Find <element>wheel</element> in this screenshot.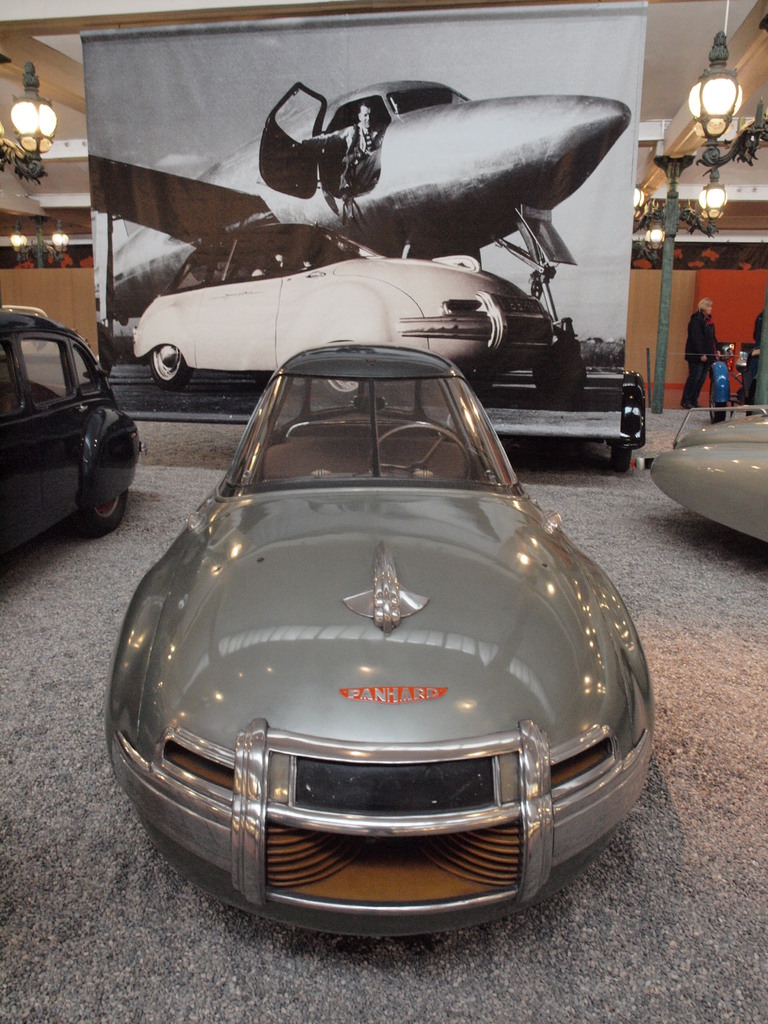
The bounding box for <element>wheel</element> is rect(79, 490, 128, 536).
